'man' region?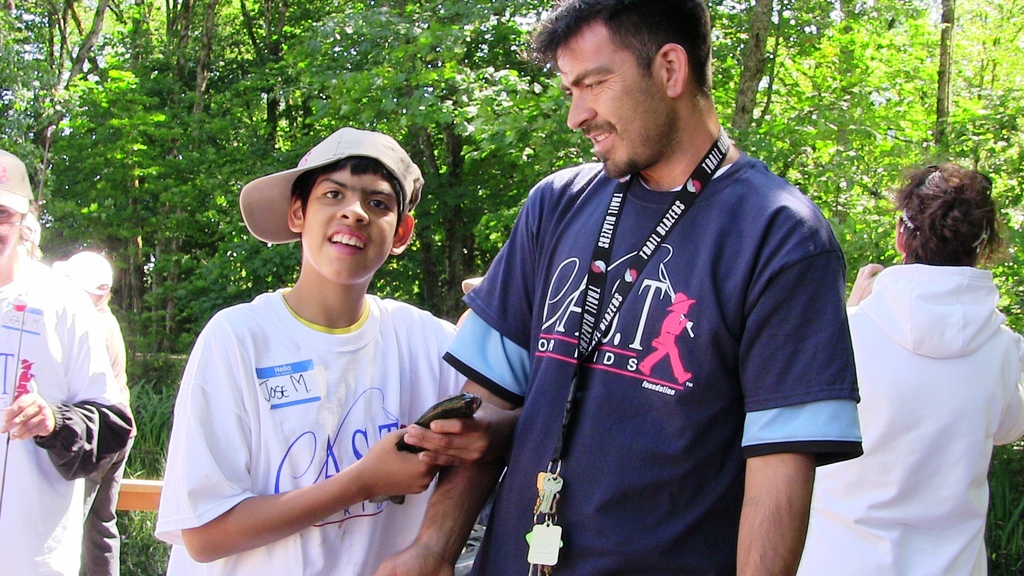
(360, 0, 858, 570)
